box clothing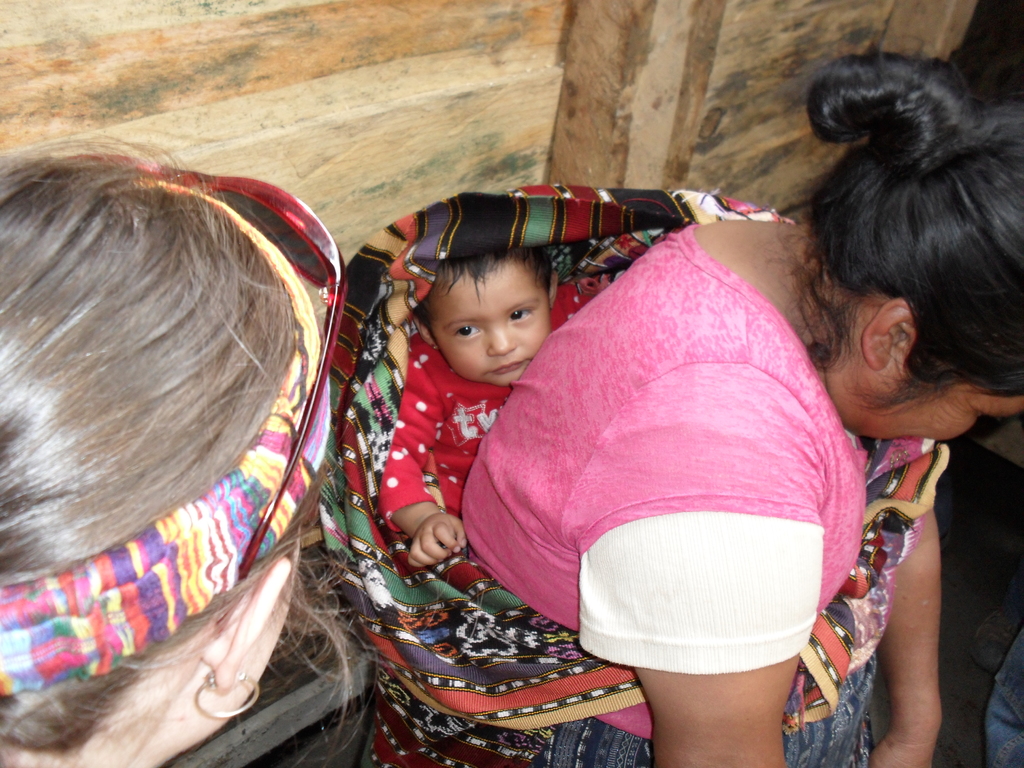
detection(447, 165, 881, 704)
